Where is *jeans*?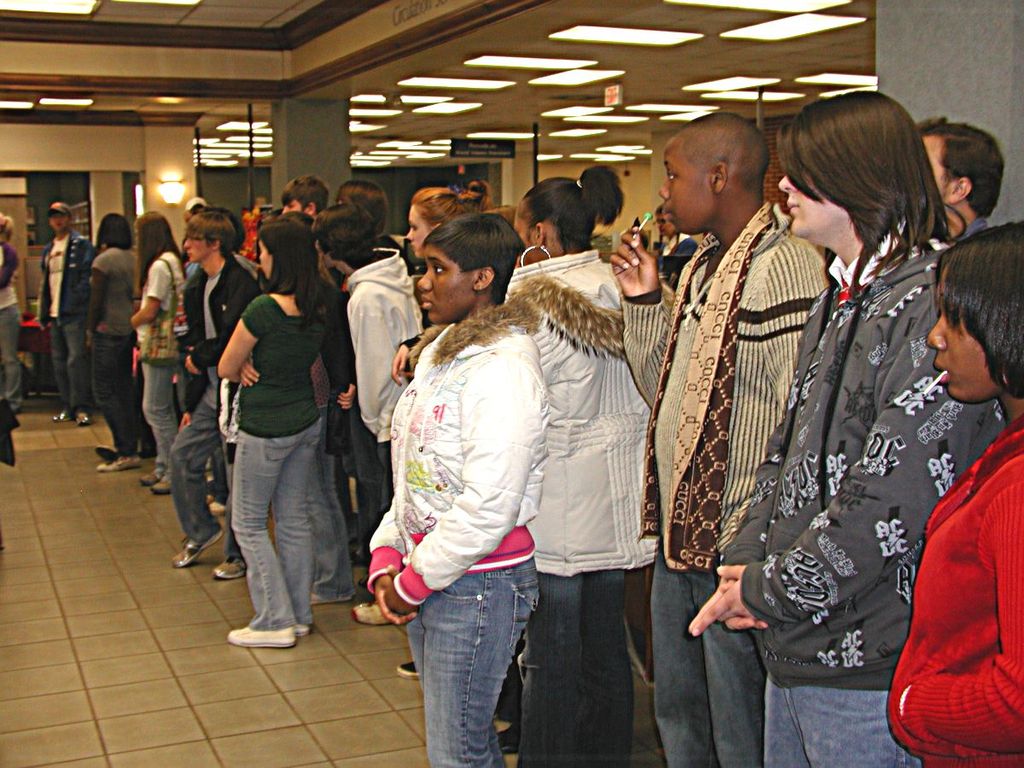
box(229, 416, 321, 619).
